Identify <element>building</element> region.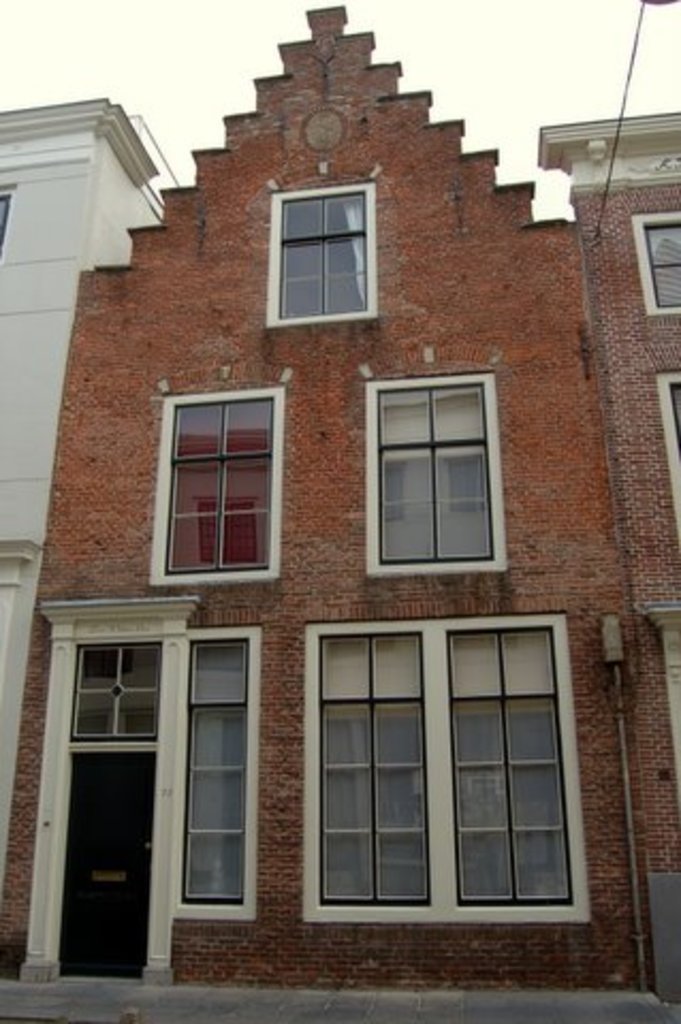
Region: [x1=0, y1=6, x2=679, y2=986].
